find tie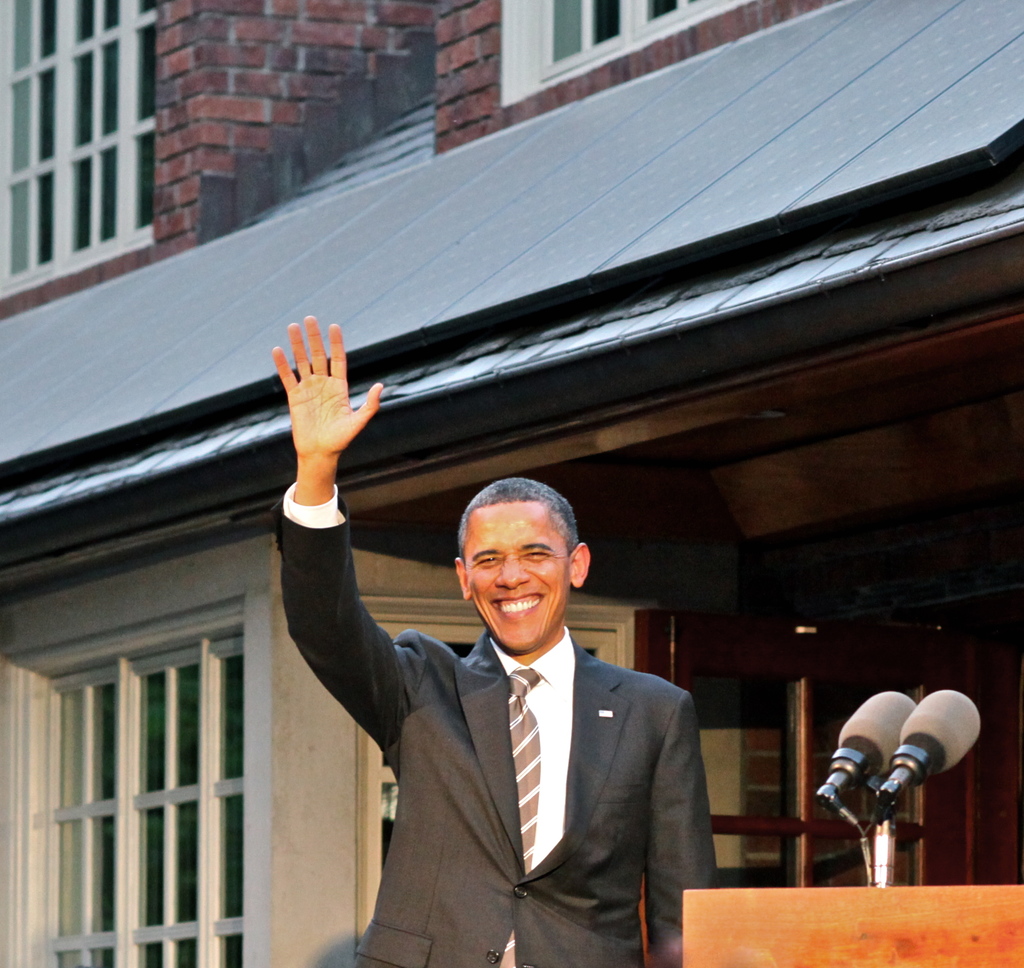
l=500, t=670, r=540, b=967
